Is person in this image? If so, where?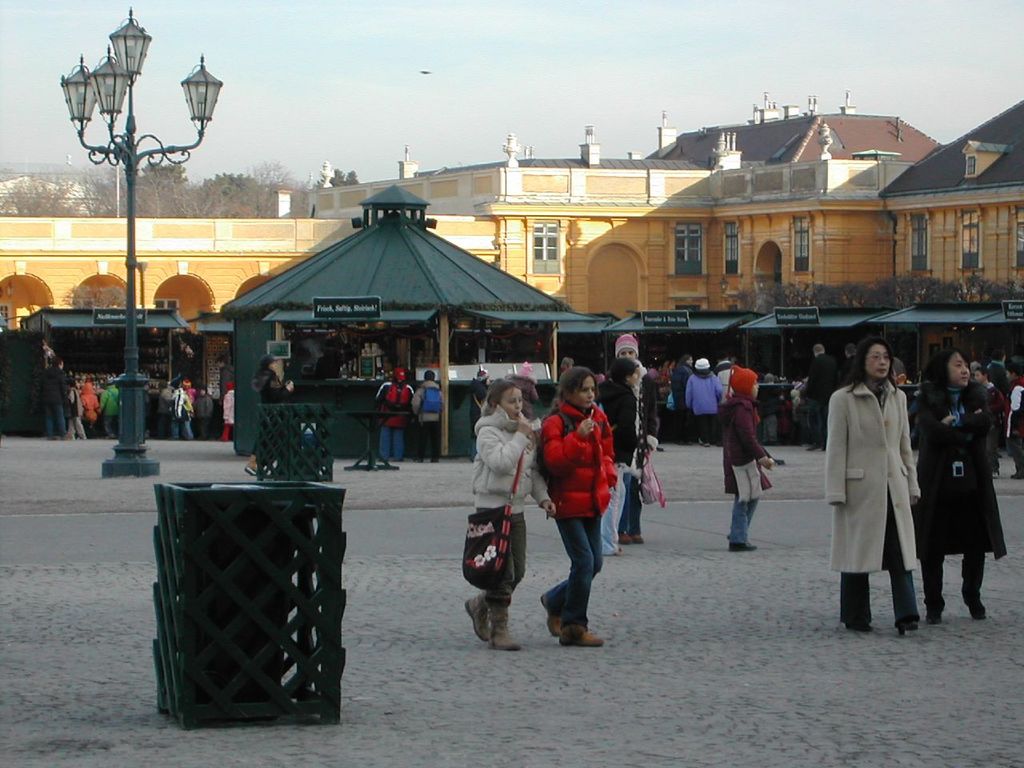
Yes, at {"x1": 561, "y1": 359, "x2": 578, "y2": 374}.
